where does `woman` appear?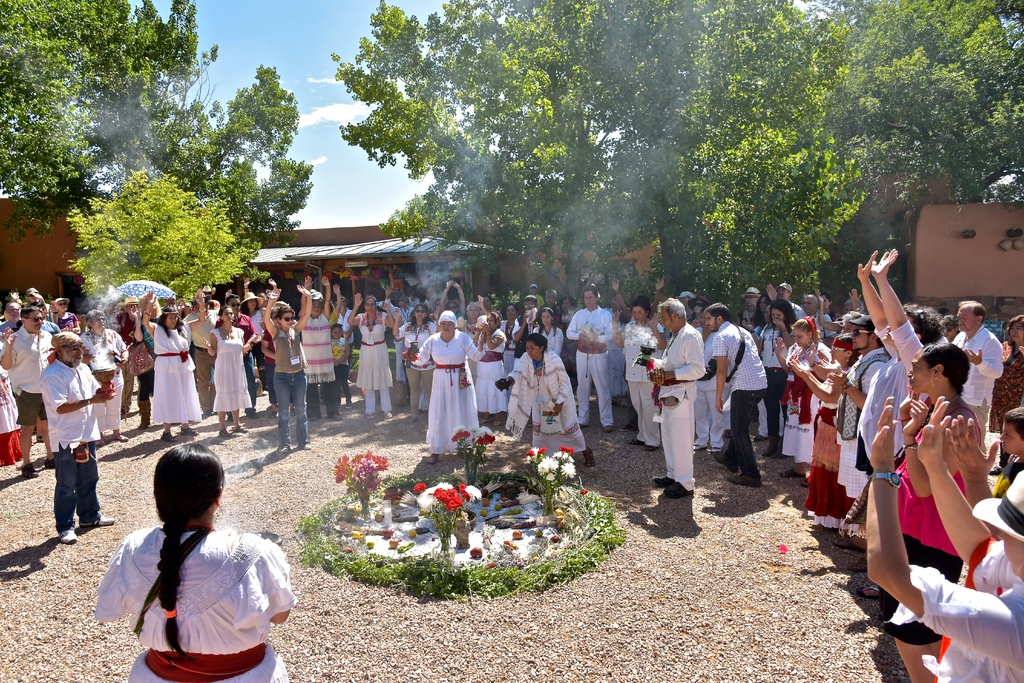
Appears at (left=821, top=292, right=838, bottom=315).
